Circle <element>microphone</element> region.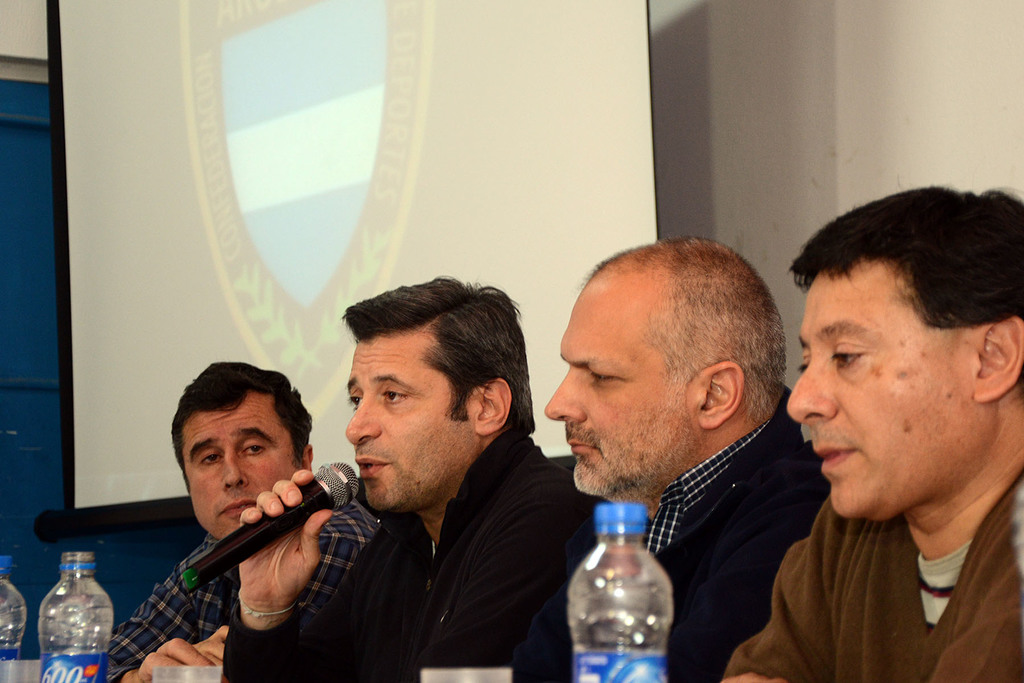
Region: (182,463,356,584).
